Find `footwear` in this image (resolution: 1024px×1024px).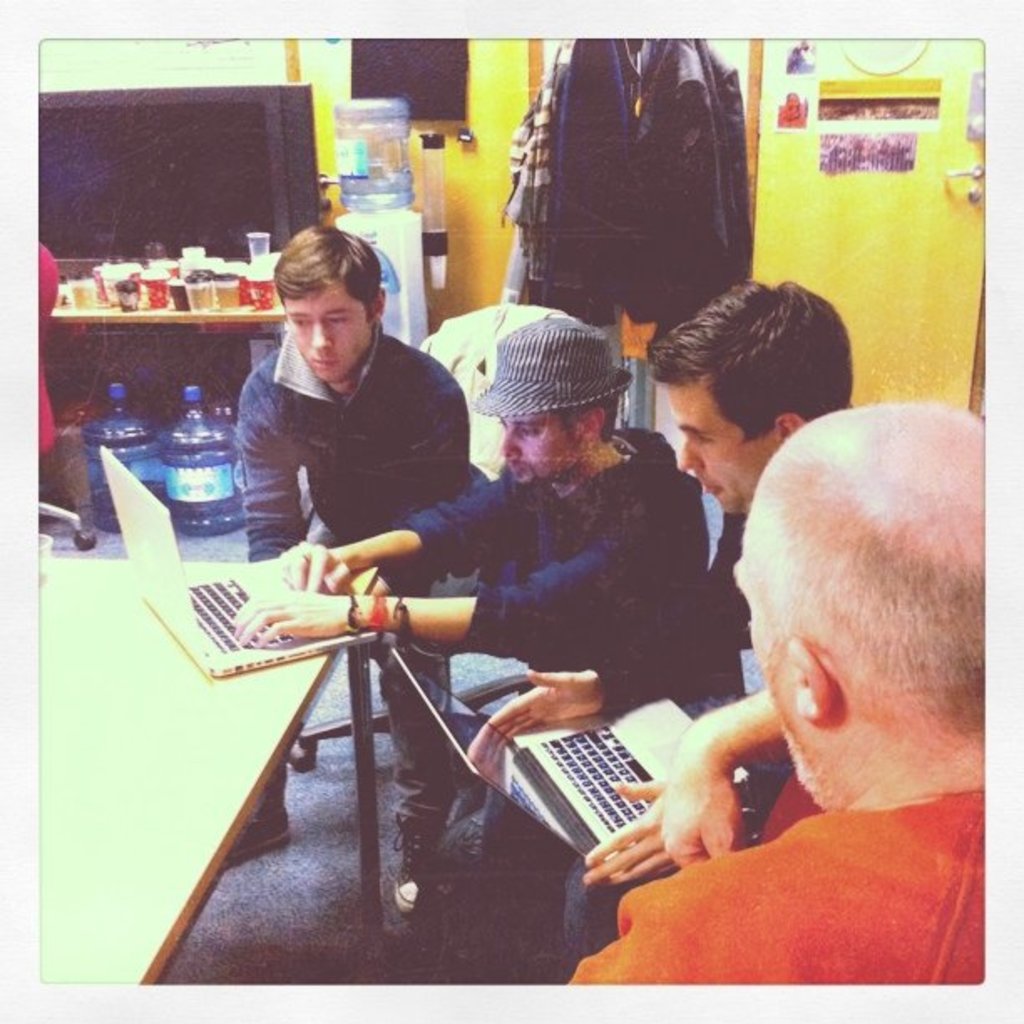
x1=387, y1=812, x2=448, y2=915.
